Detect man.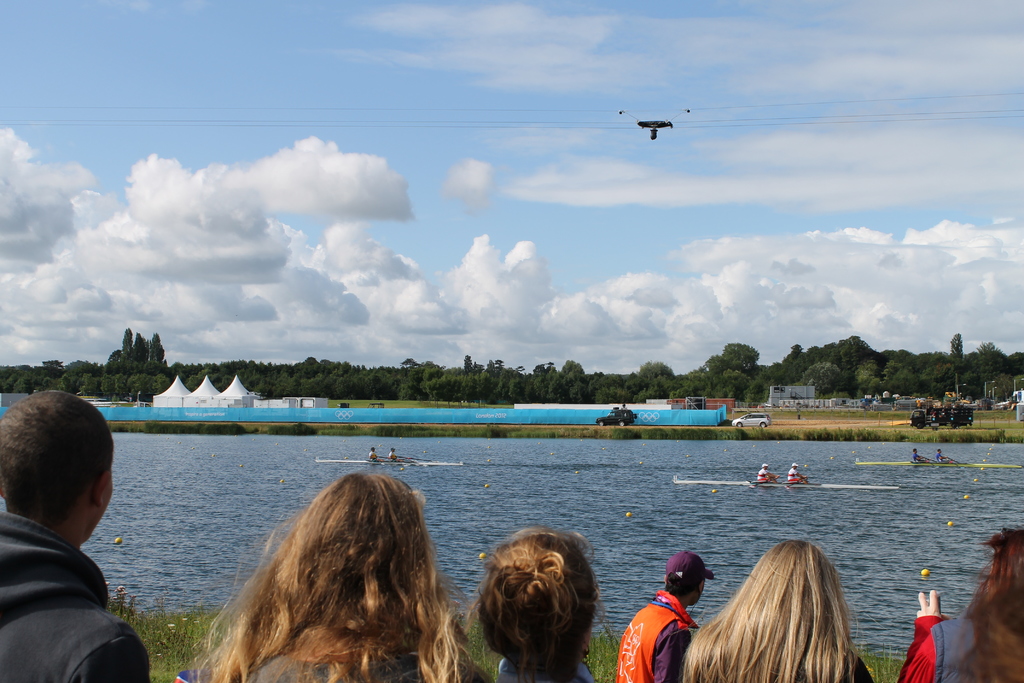
Detected at 0/391/154/669.
